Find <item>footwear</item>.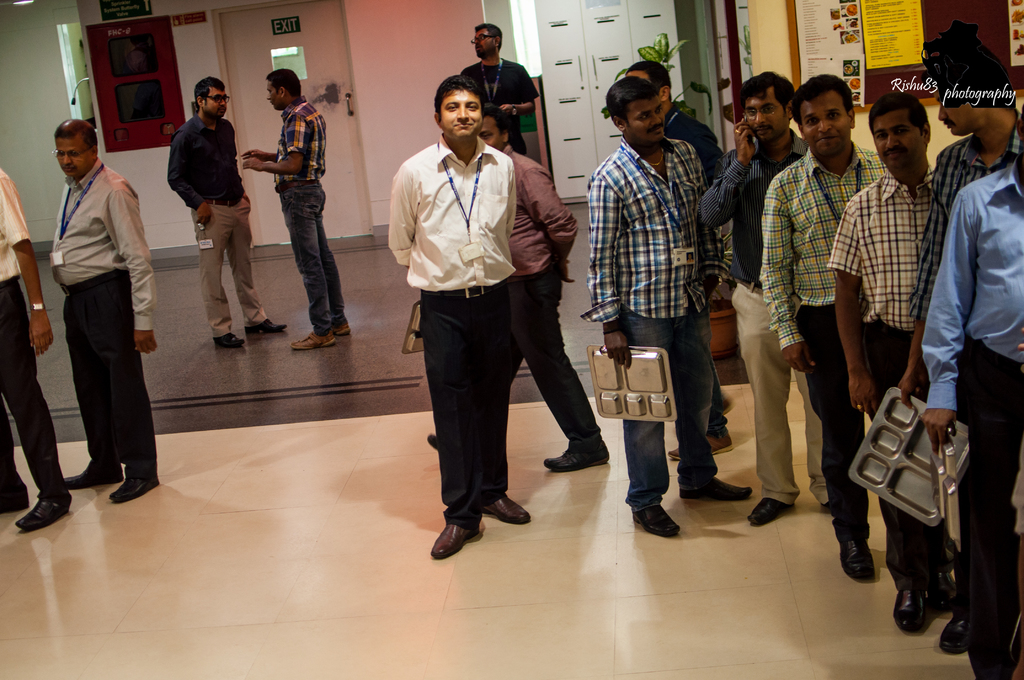
936 611 971 657.
